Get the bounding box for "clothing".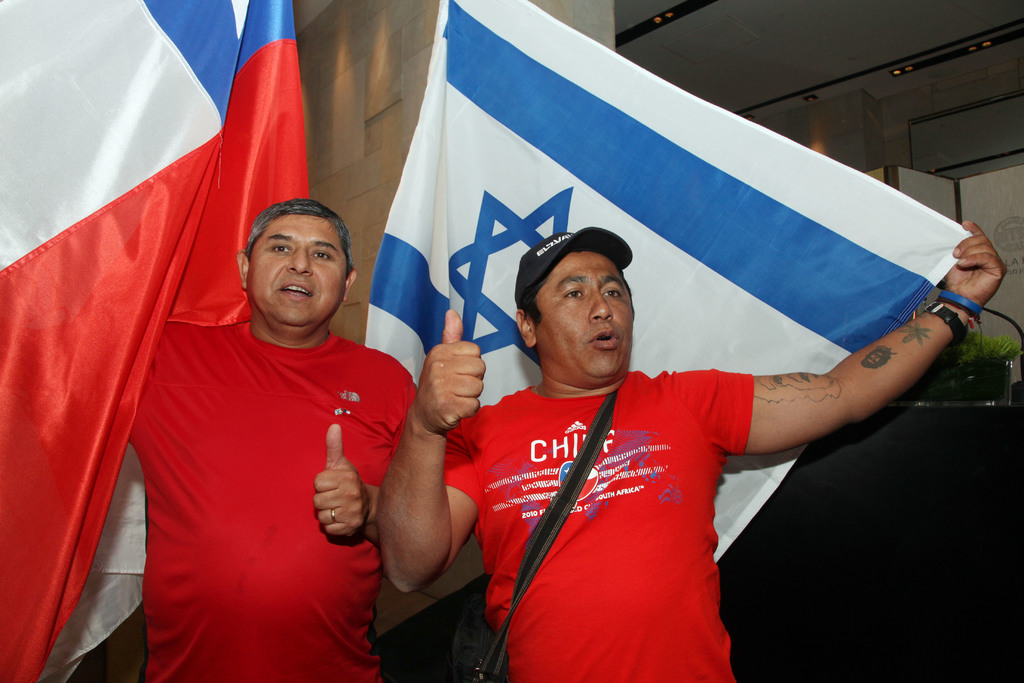
432:336:846:662.
